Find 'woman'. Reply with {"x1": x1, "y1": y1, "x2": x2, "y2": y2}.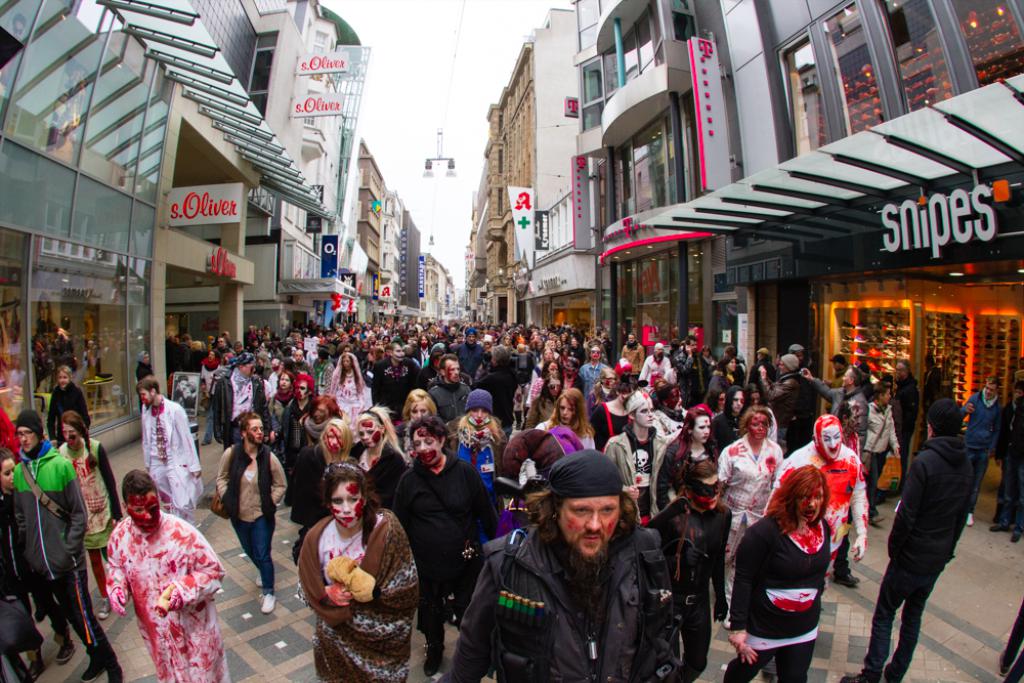
{"x1": 395, "y1": 387, "x2": 453, "y2": 439}.
